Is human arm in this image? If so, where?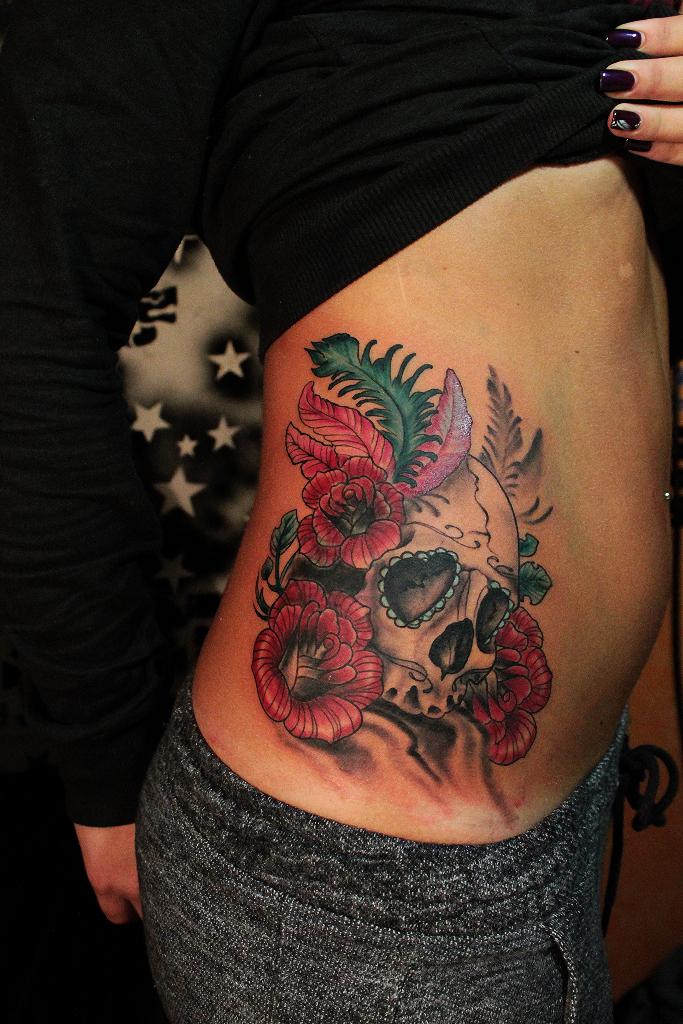
Yes, at (left=0, top=14, right=177, bottom=925).
